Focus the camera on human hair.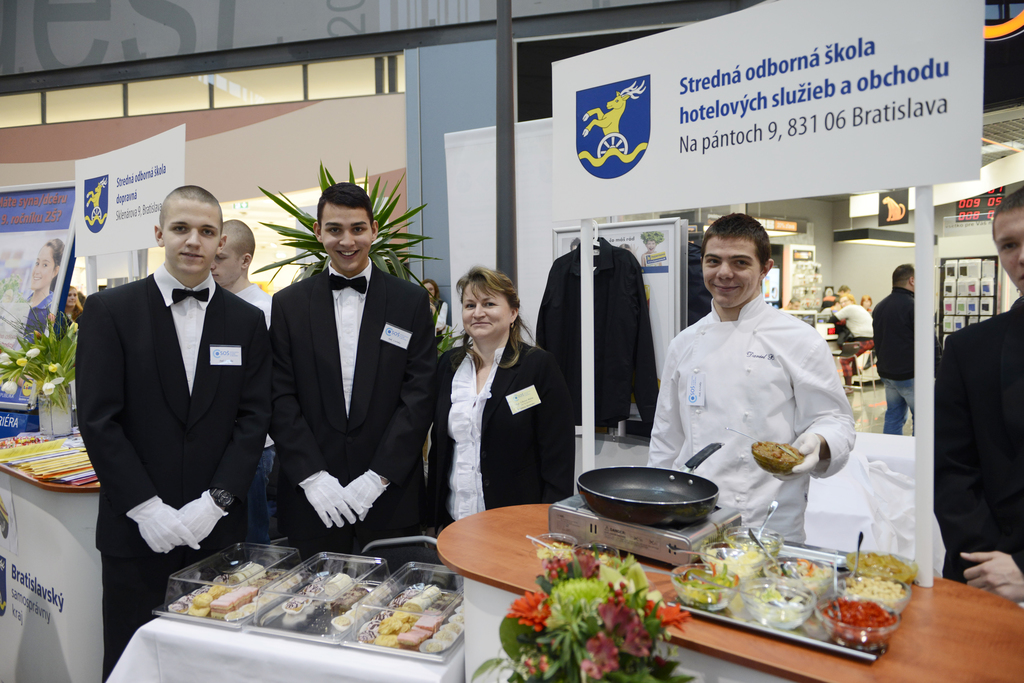
Focus region: [left=862, top=294, right=875, bottom=309].
